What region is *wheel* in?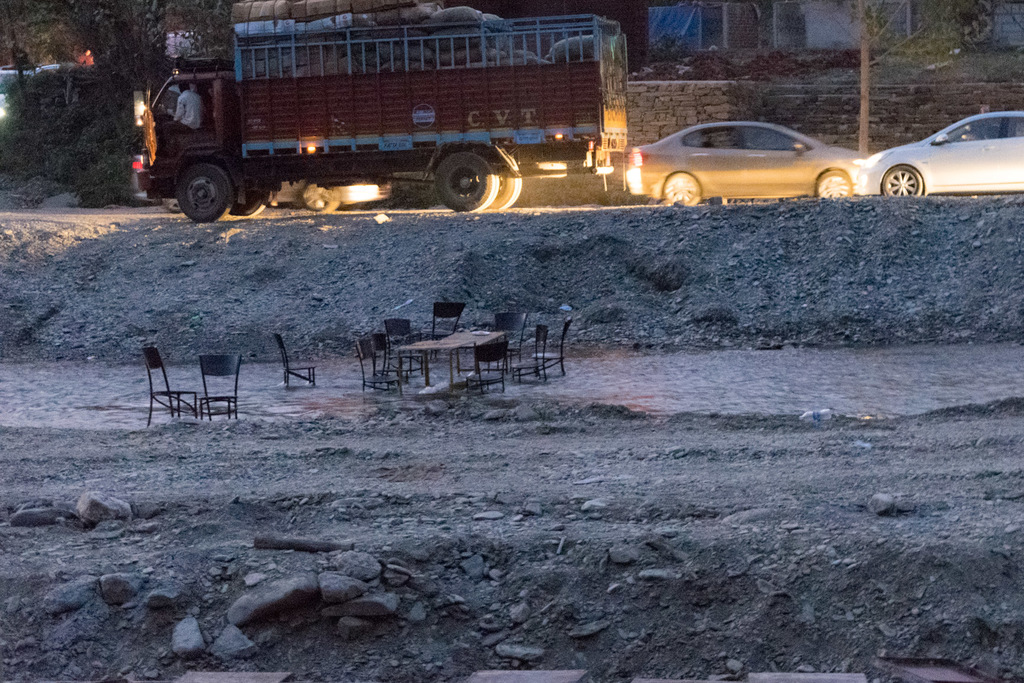
{"left": 160, "top": 198, "right": 181, "bottom": 210}.
